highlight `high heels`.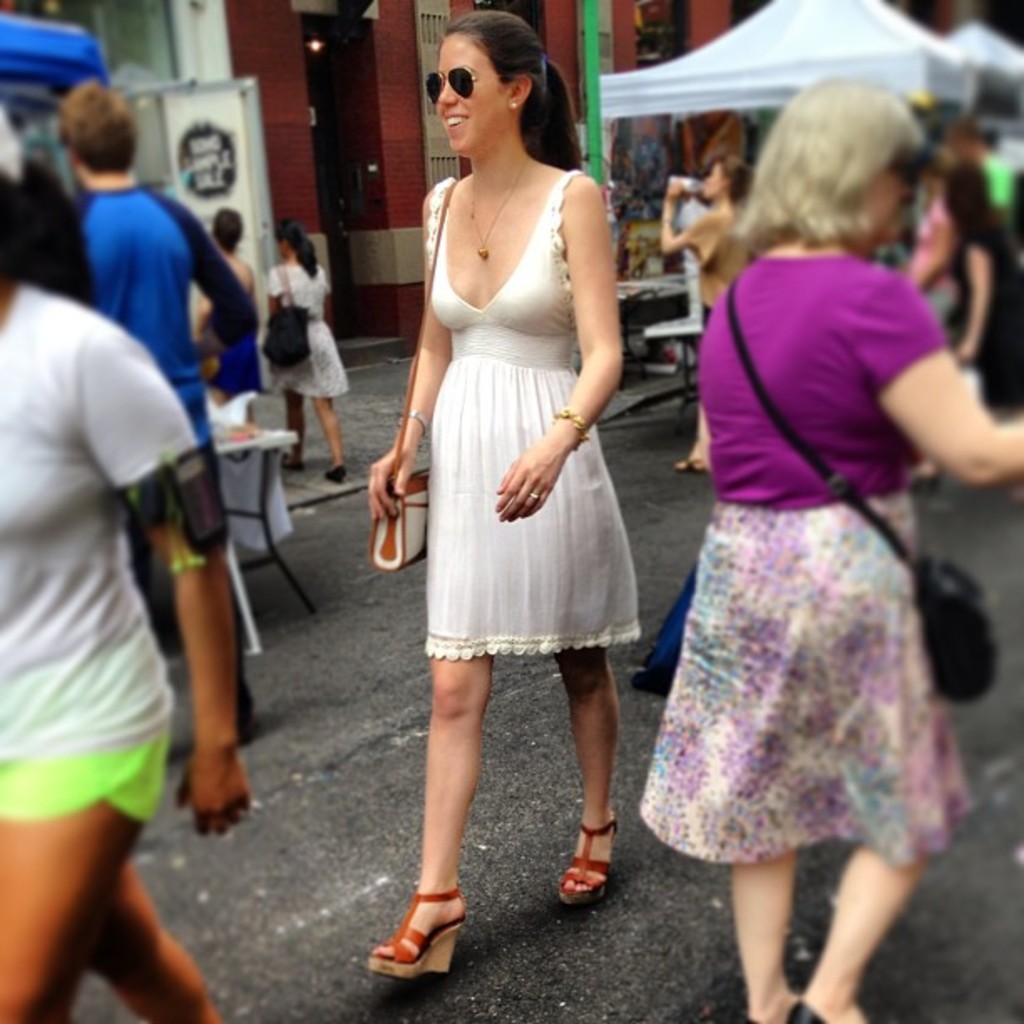
Highlighted region: box=[557, 818, 621, 904].
